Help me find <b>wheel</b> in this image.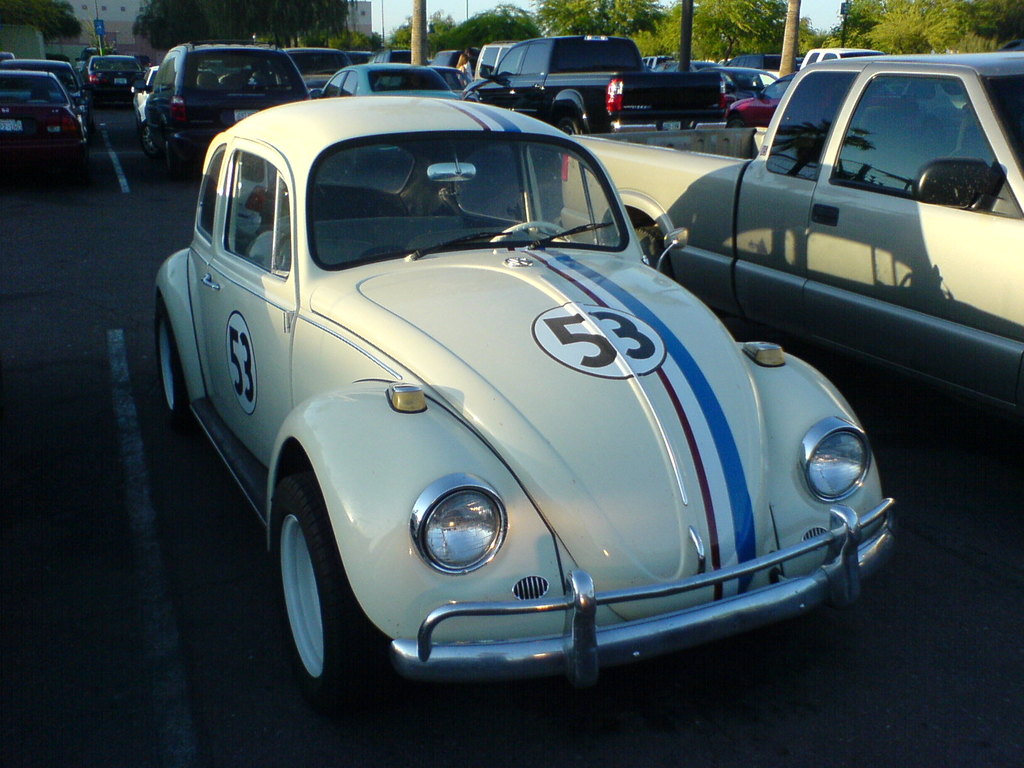
Found it: (x1=607, y1=209, x2=657, y2=270).
